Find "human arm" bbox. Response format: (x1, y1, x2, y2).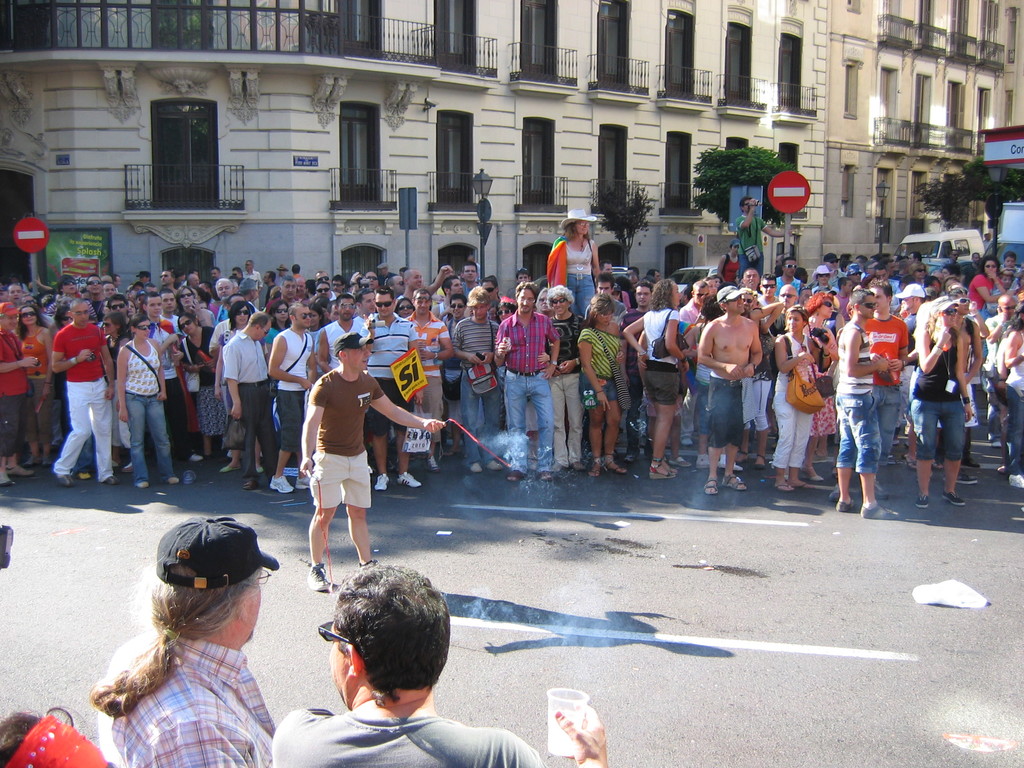
(205, 311, 217, 328).
